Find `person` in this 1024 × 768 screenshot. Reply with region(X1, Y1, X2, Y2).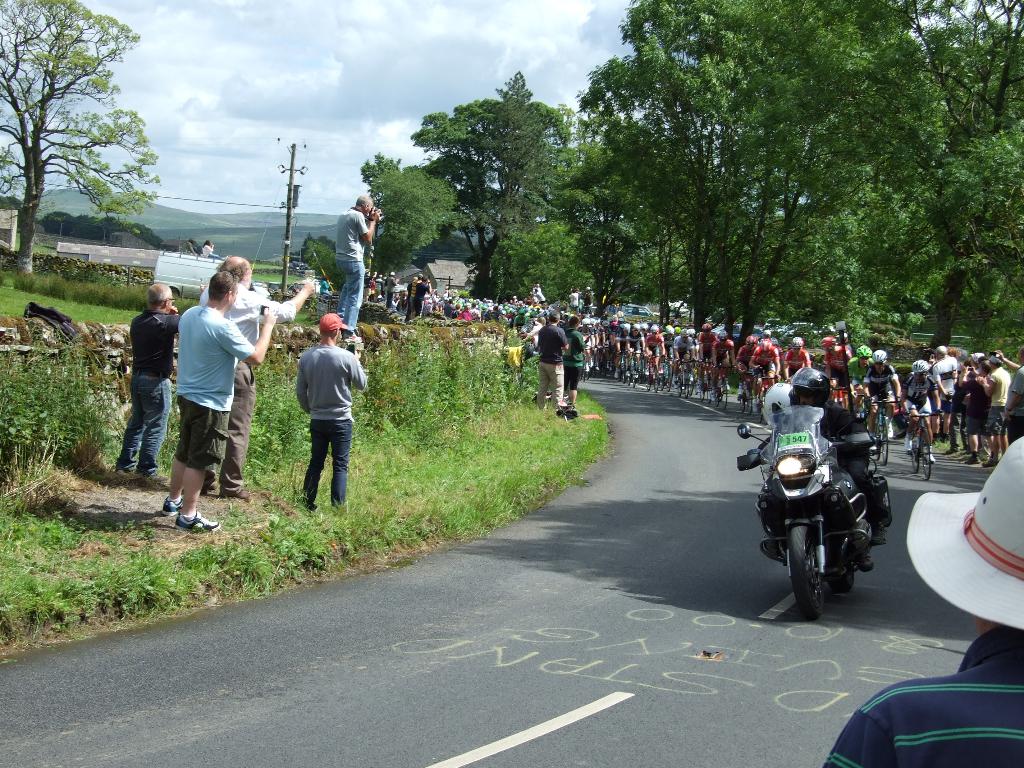
region(855, 339, 876, 397).
